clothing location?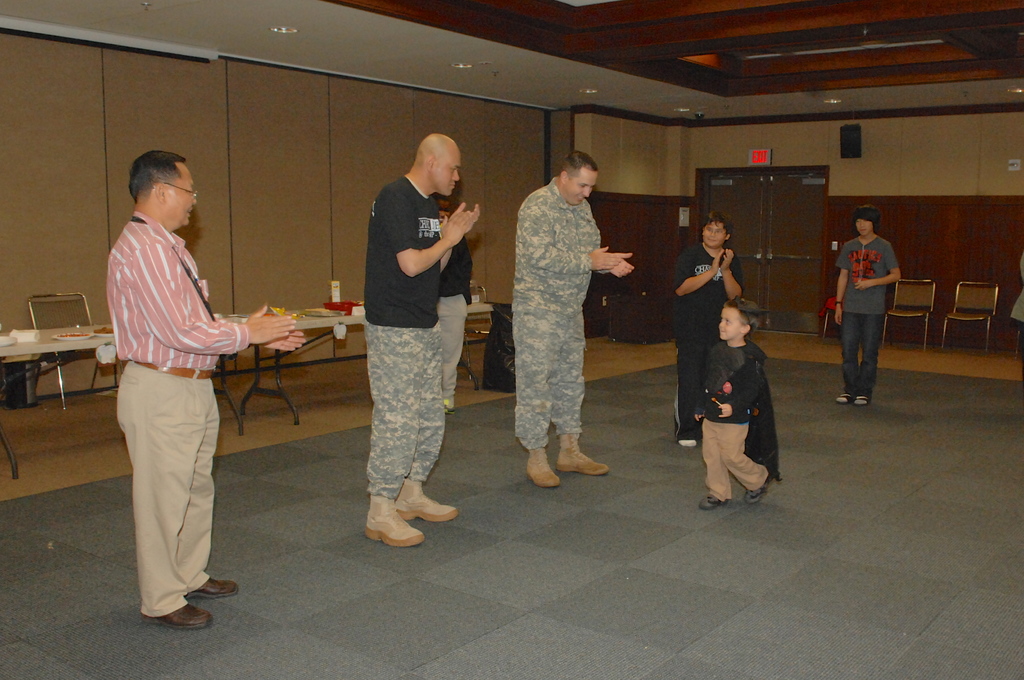
[354,166,454,516]
